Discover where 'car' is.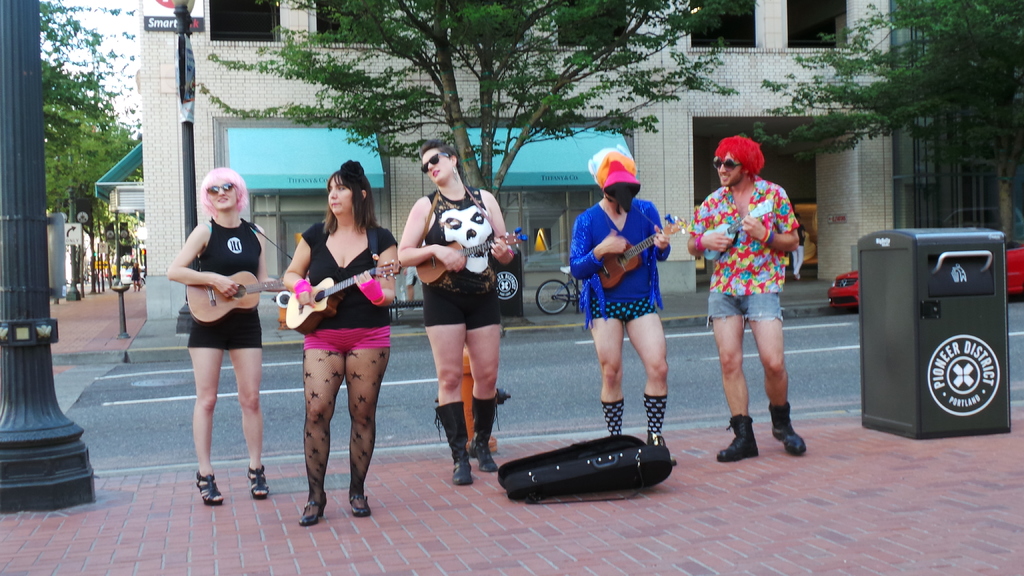
Discovered at x1=115 y1=260 x2=136 y2=282.
